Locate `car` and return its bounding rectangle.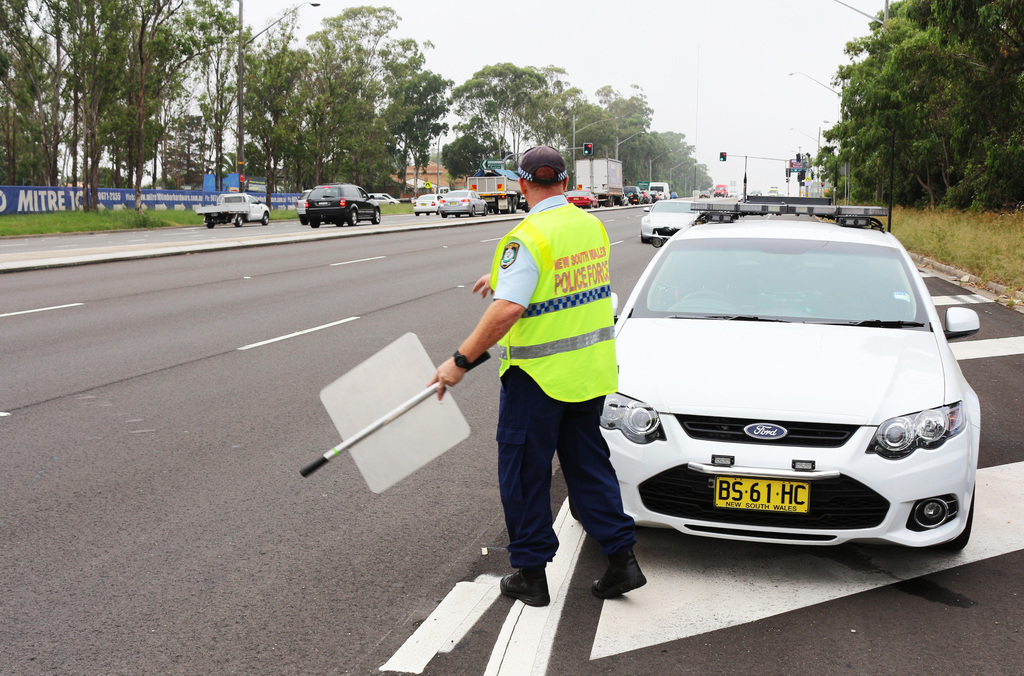
623:186:644:203.
